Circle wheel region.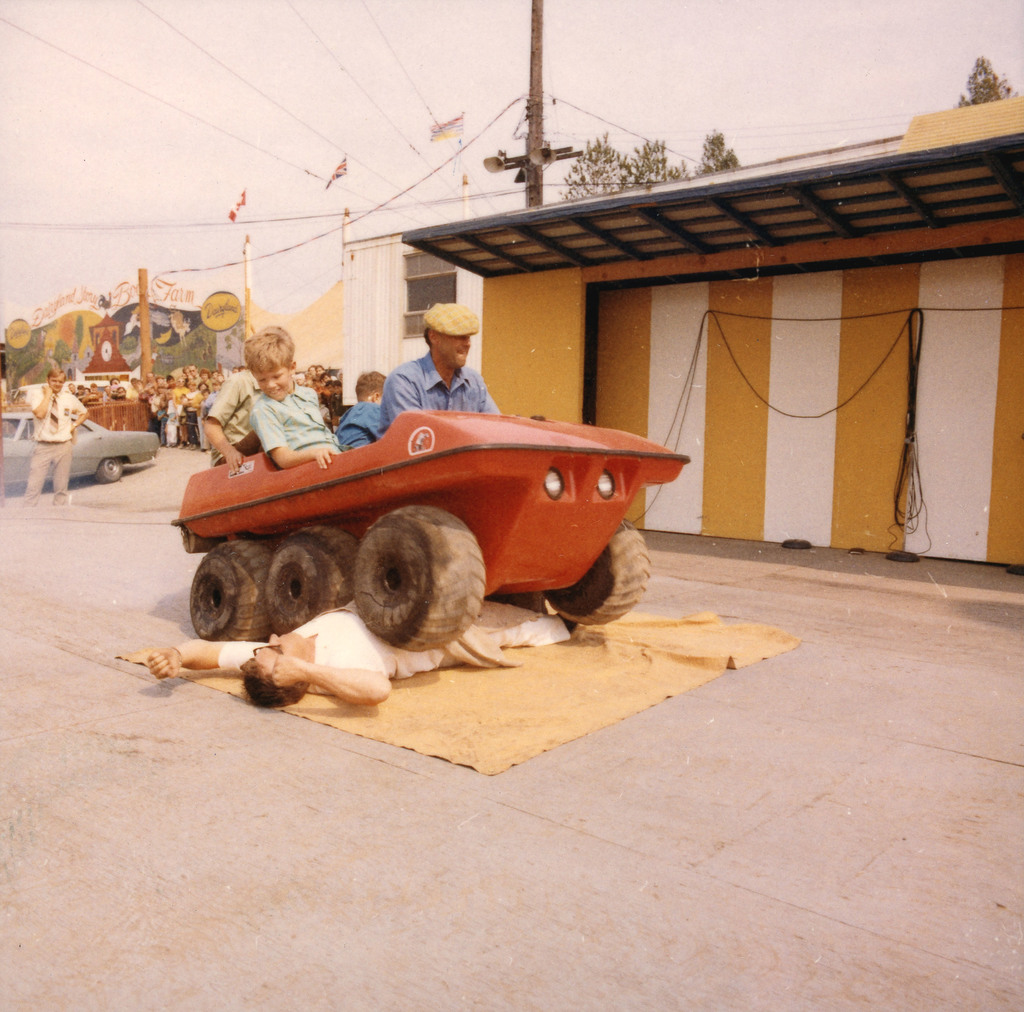
Region: Rect(275, 527, 369, 638).
